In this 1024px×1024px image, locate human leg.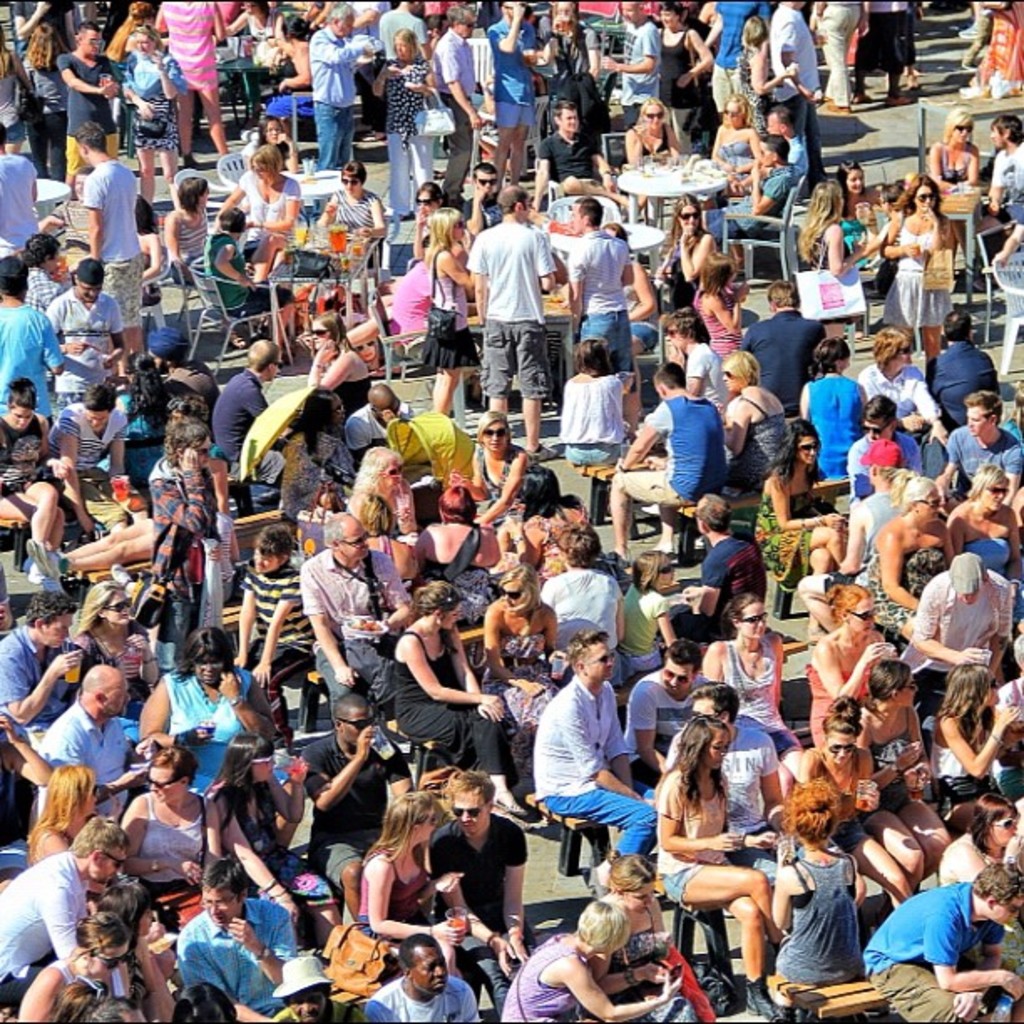
Bounding box: (171,87,191,162).
